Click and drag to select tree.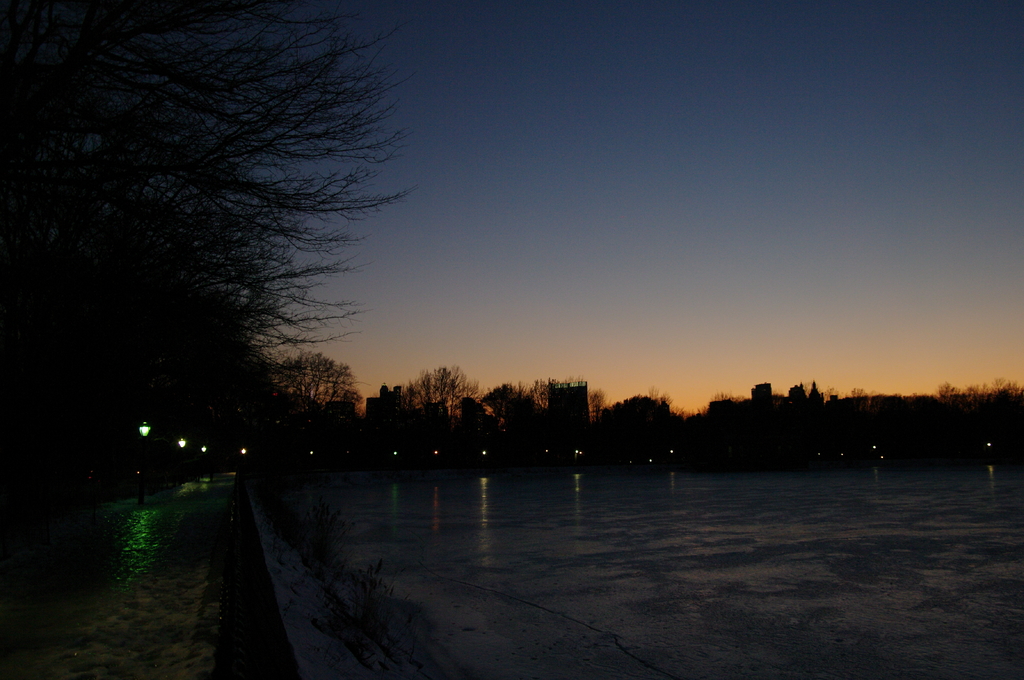
Selection: 524:378:553:412.
